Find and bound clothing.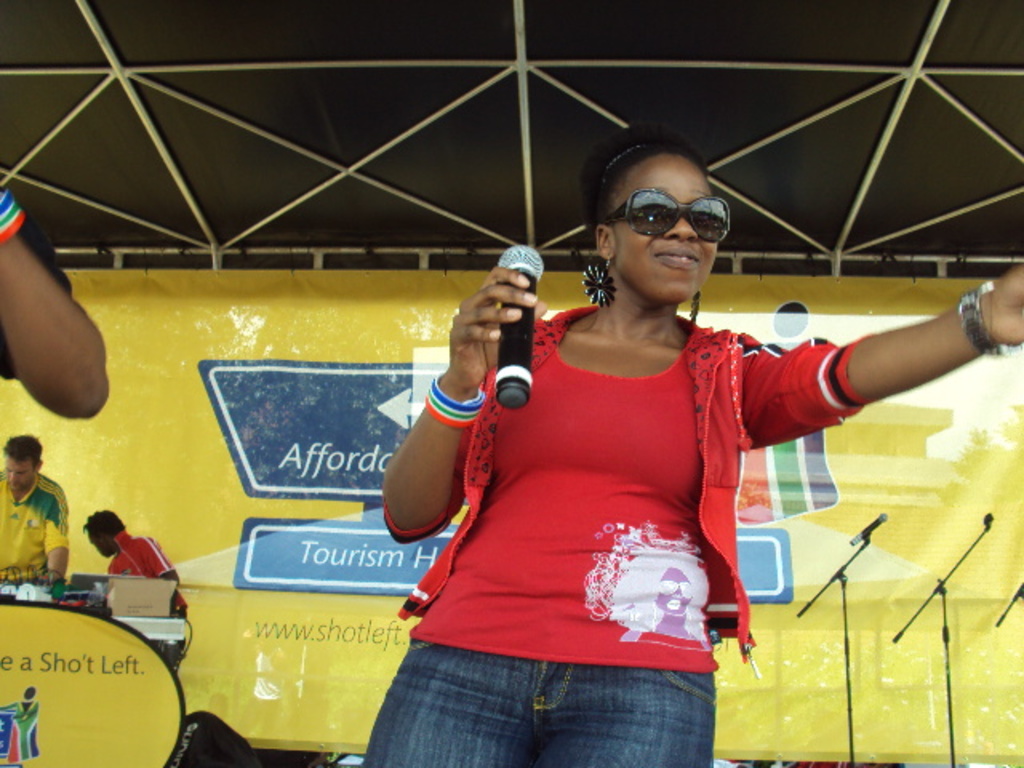
Bound: <box>387,298,829,699</box>.
